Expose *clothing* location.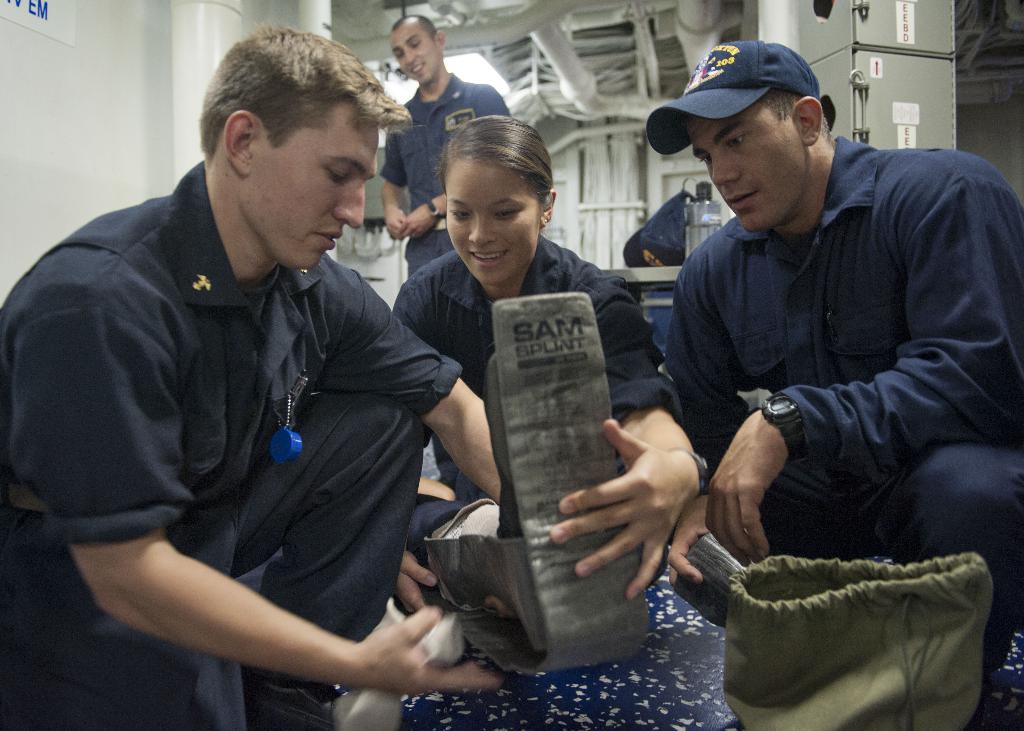
Exposed at [left=43, top=124, right=463, bottom=727].
